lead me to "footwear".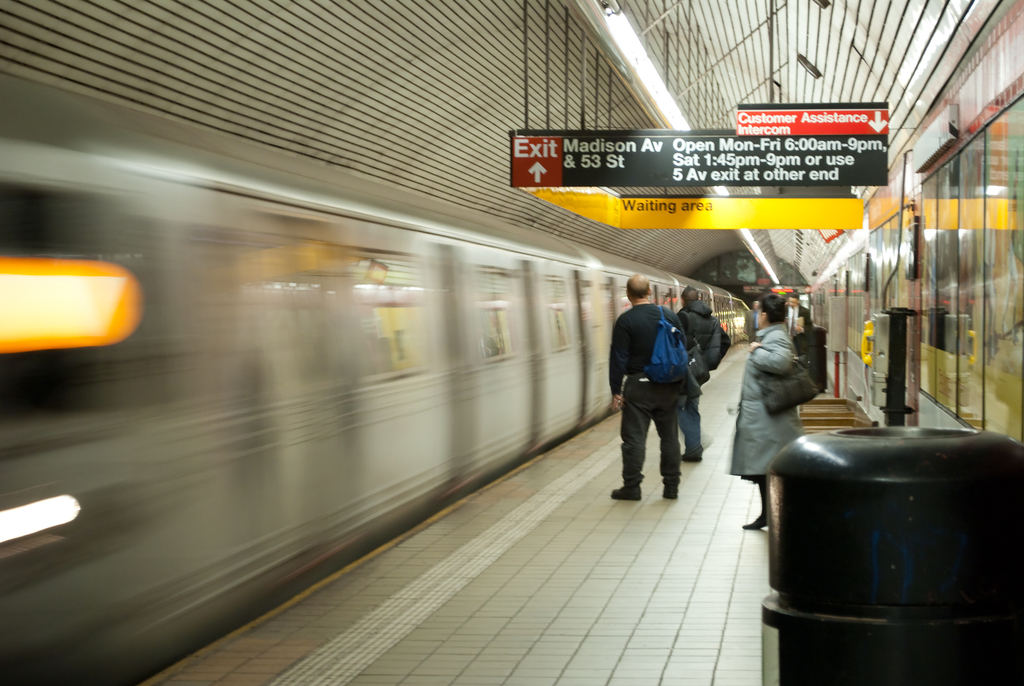
Lead to [605, 479, 646, 502].
